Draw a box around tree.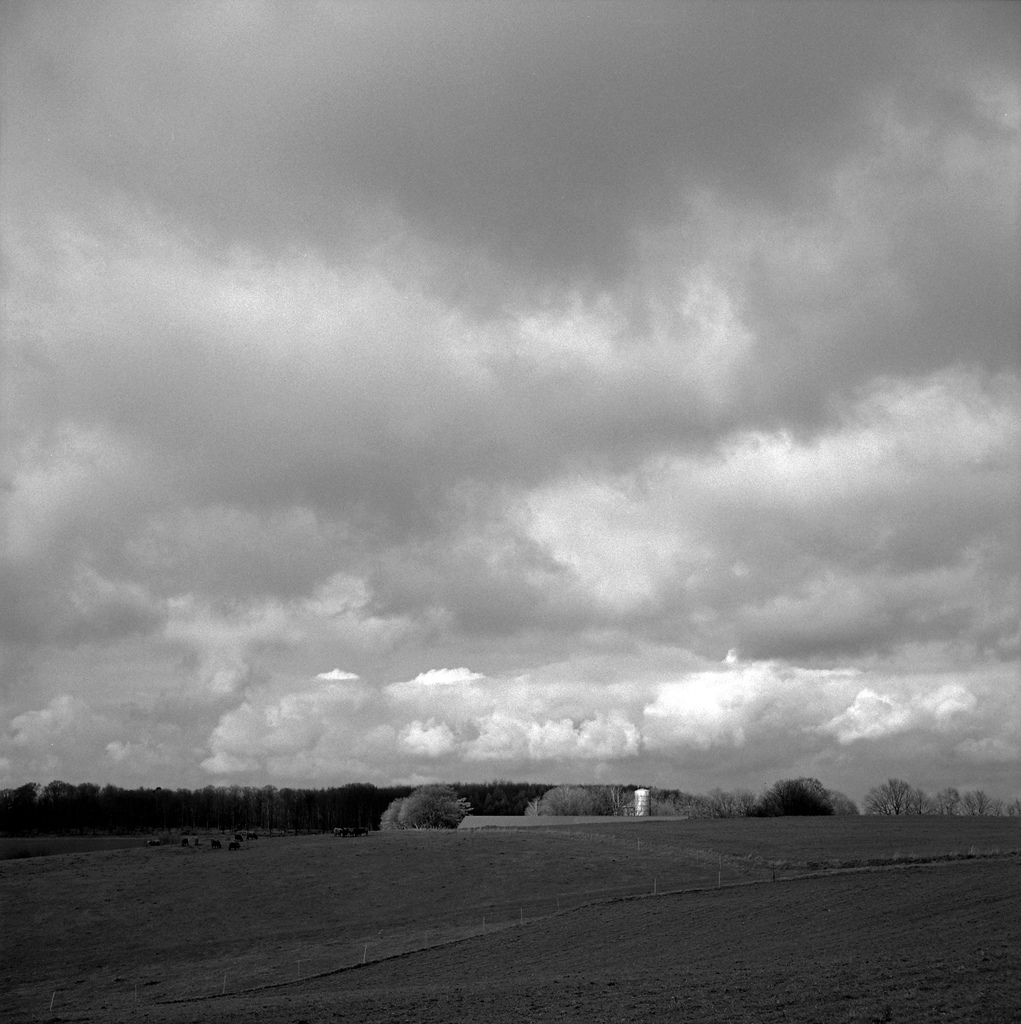
x1=375, y1=794, x2=408, y2=833.
